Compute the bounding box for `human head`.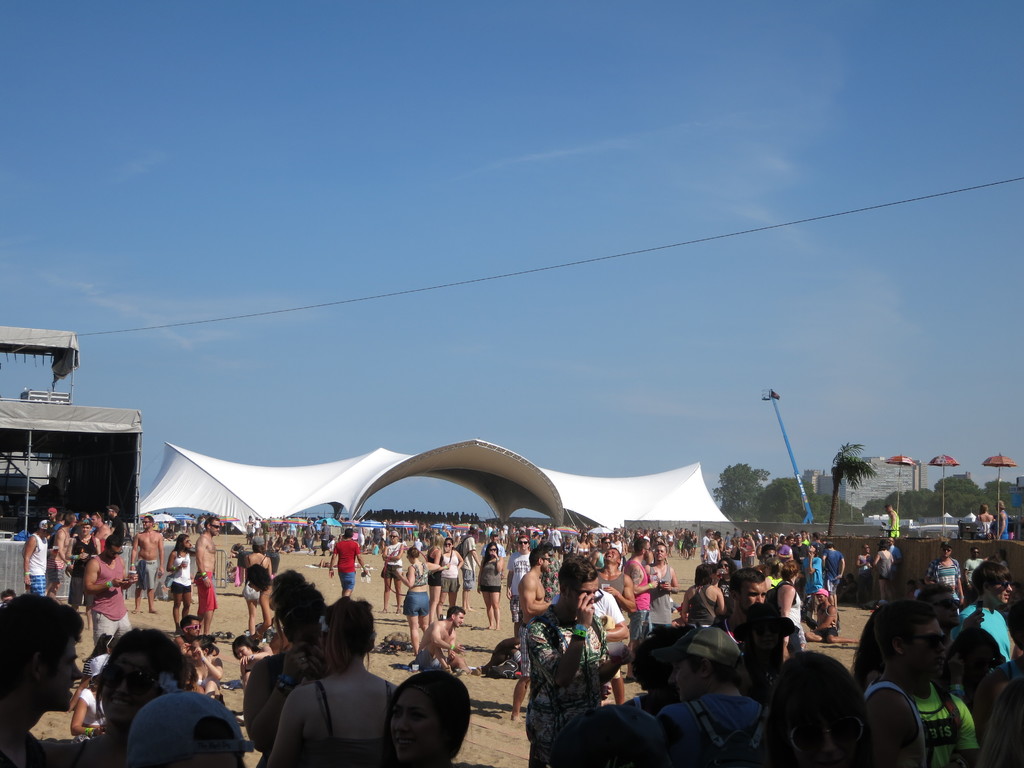
left=234, top=545, right=245, bottom=553.
